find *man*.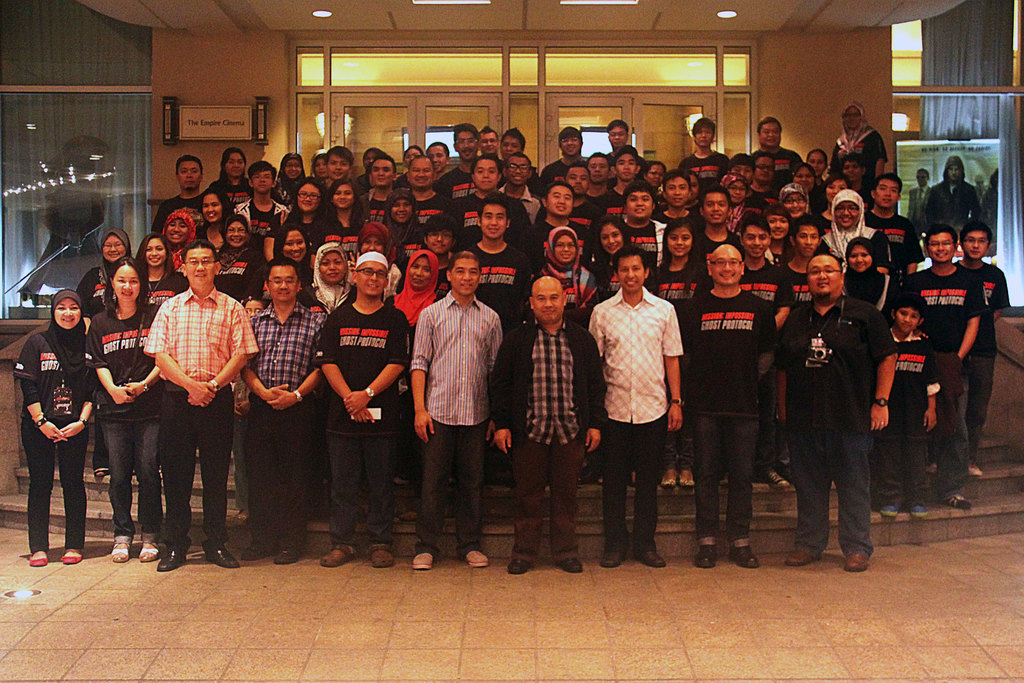
box=[840, 154, 873, 213].
